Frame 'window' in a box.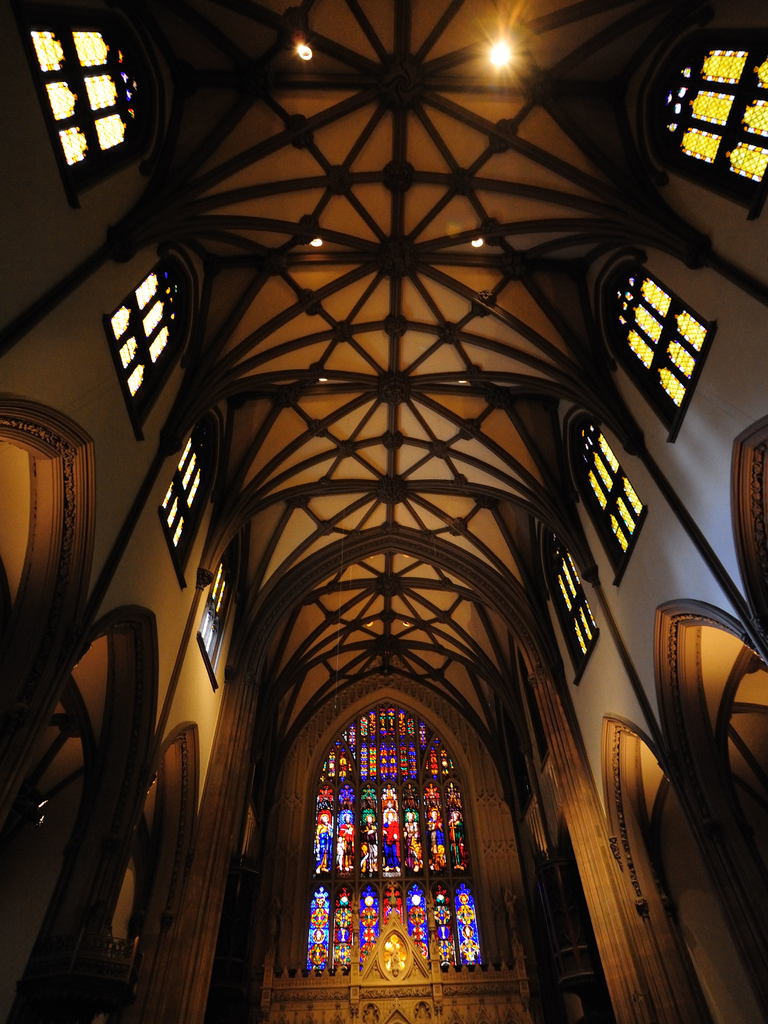
bbox=[107, 265, 198, 422].
